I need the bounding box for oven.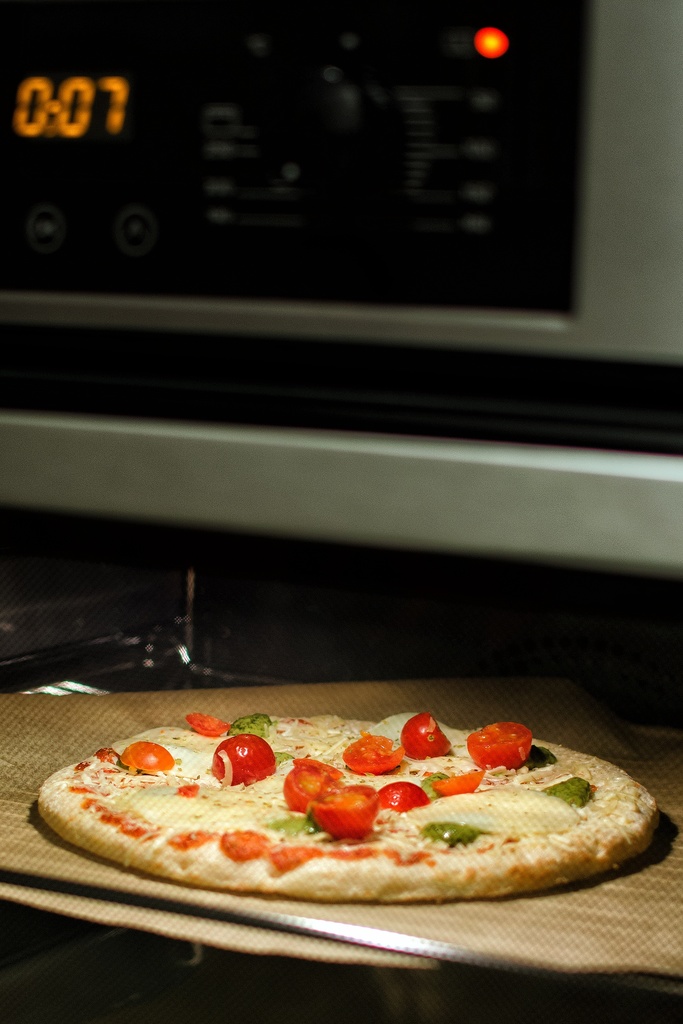
Here it is: x1=0, y1=0, x2=682, y2=573.
